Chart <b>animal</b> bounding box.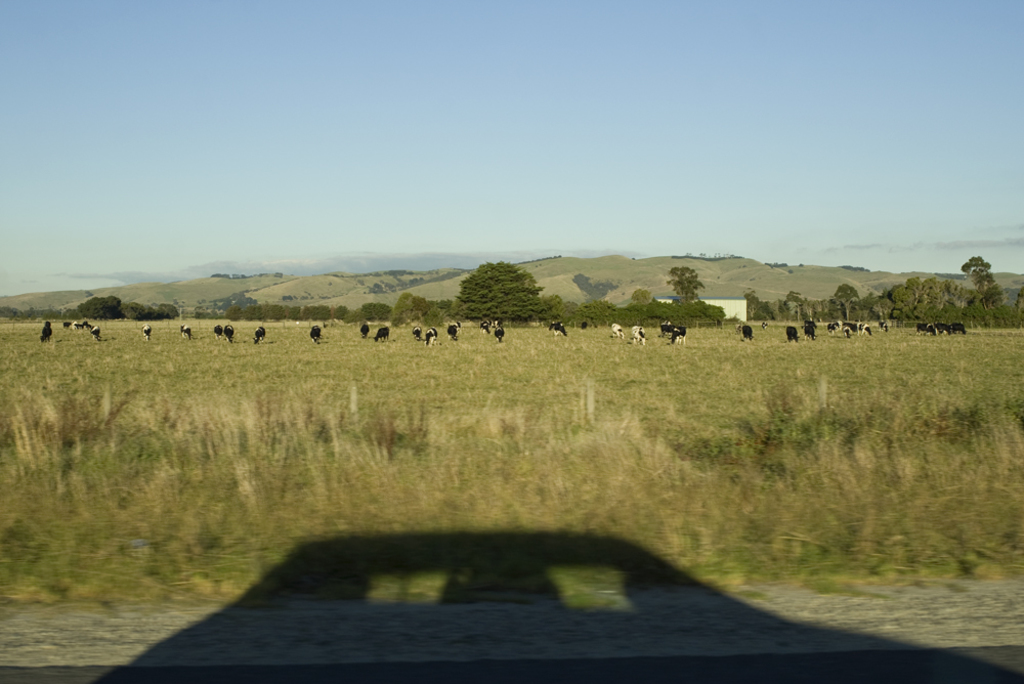
Charted: <region>176, 323, 196, 341</region>.
